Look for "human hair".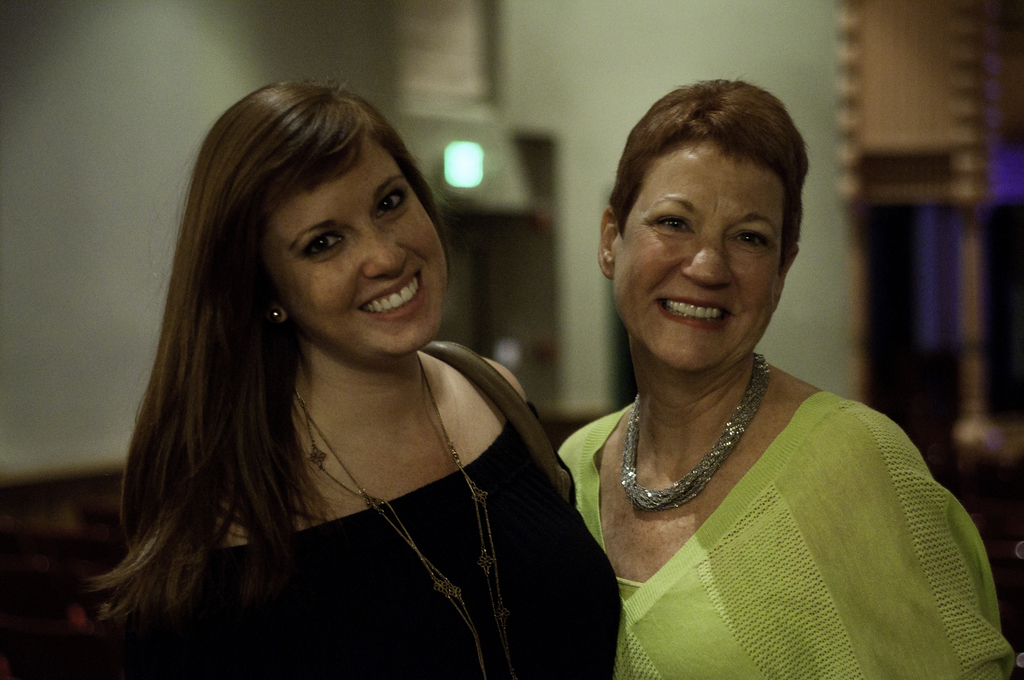
Found: (x1=607, y1=82, x2=812, y2=286).
